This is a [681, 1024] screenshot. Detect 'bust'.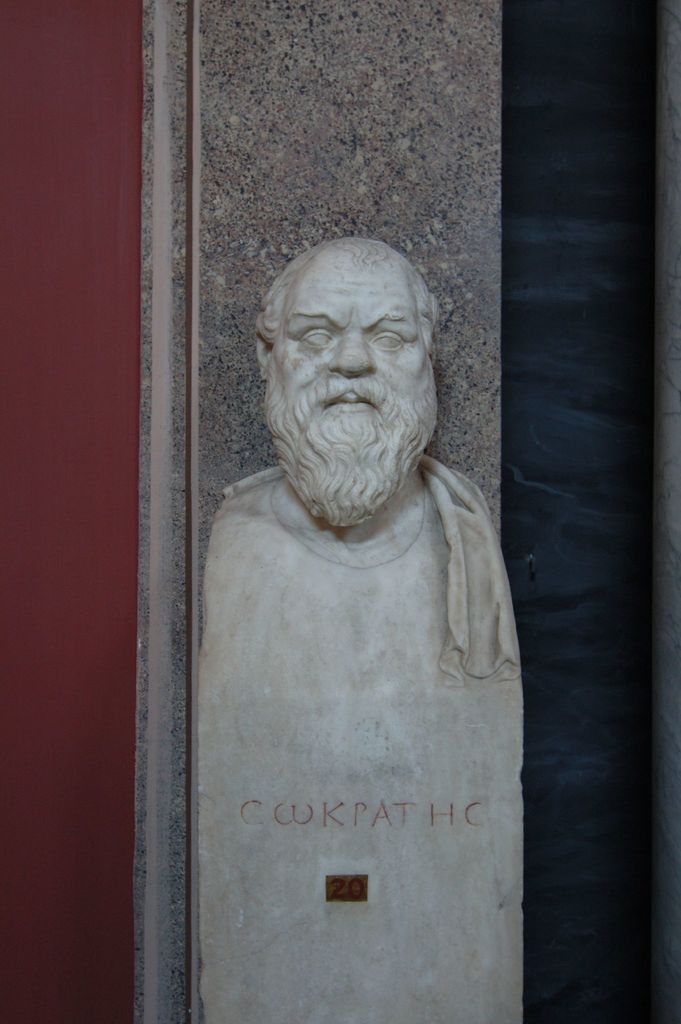
locate(192, 239, 525, 1023).
